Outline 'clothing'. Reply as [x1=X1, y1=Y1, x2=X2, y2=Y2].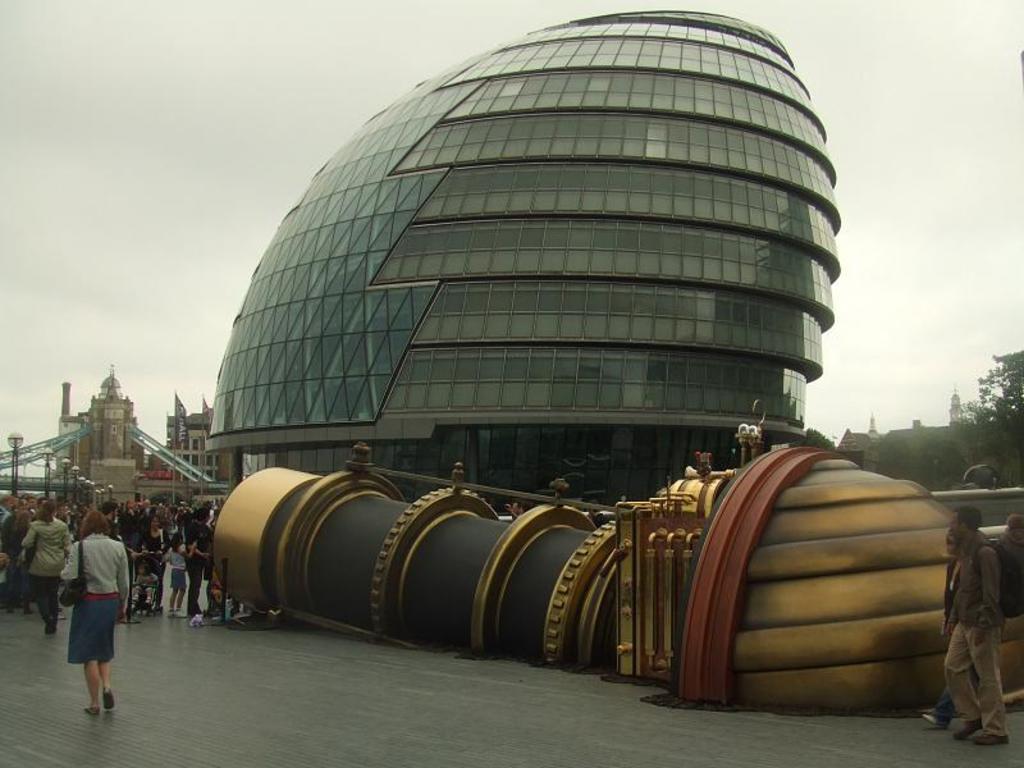
[x1=160, y1=543, x2=188, y2=595].
